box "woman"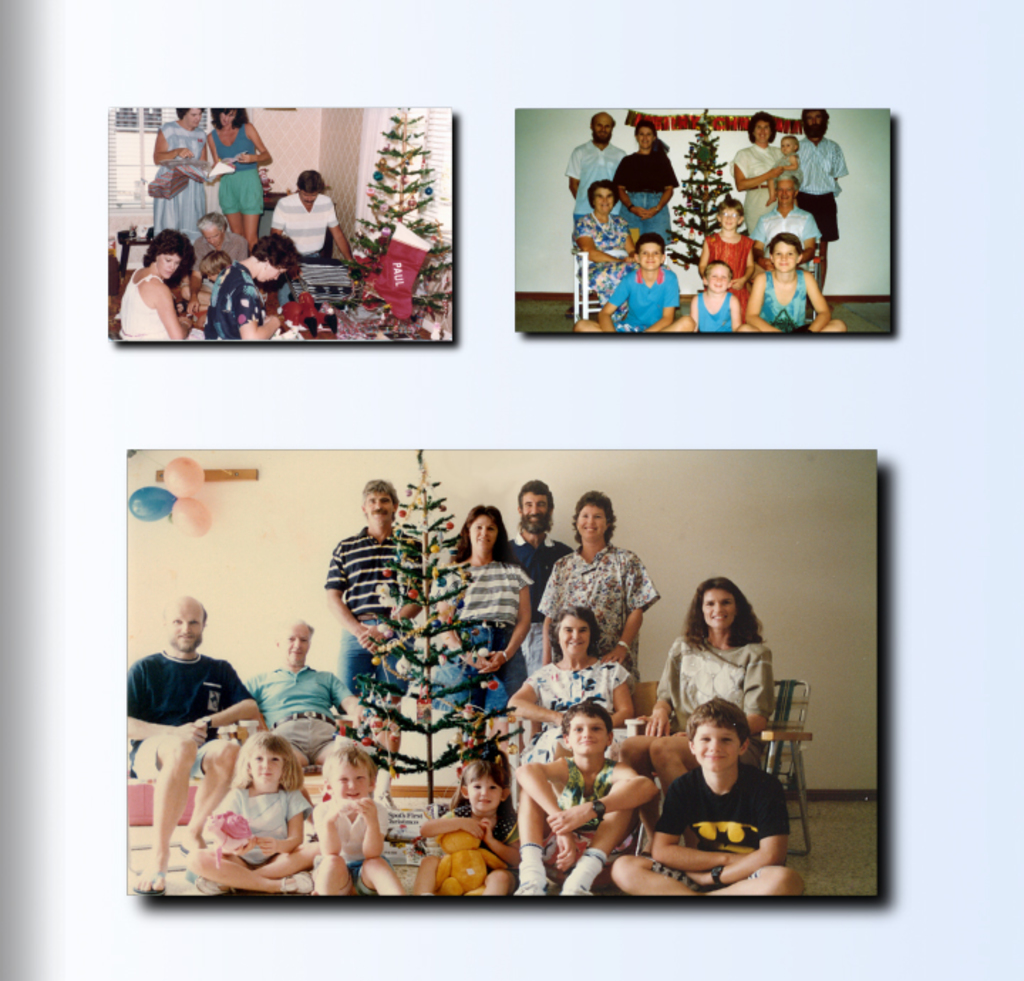
506:604:634:763
